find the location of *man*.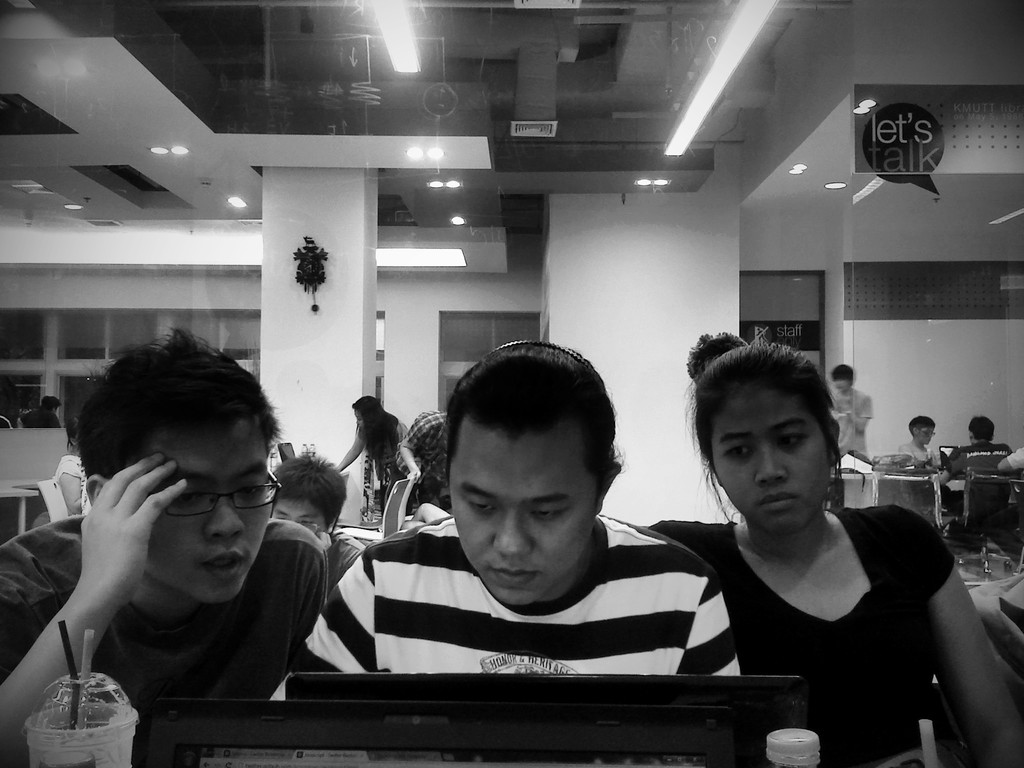
Location: <bbox>326, 355, 732, 694</bbox>.
